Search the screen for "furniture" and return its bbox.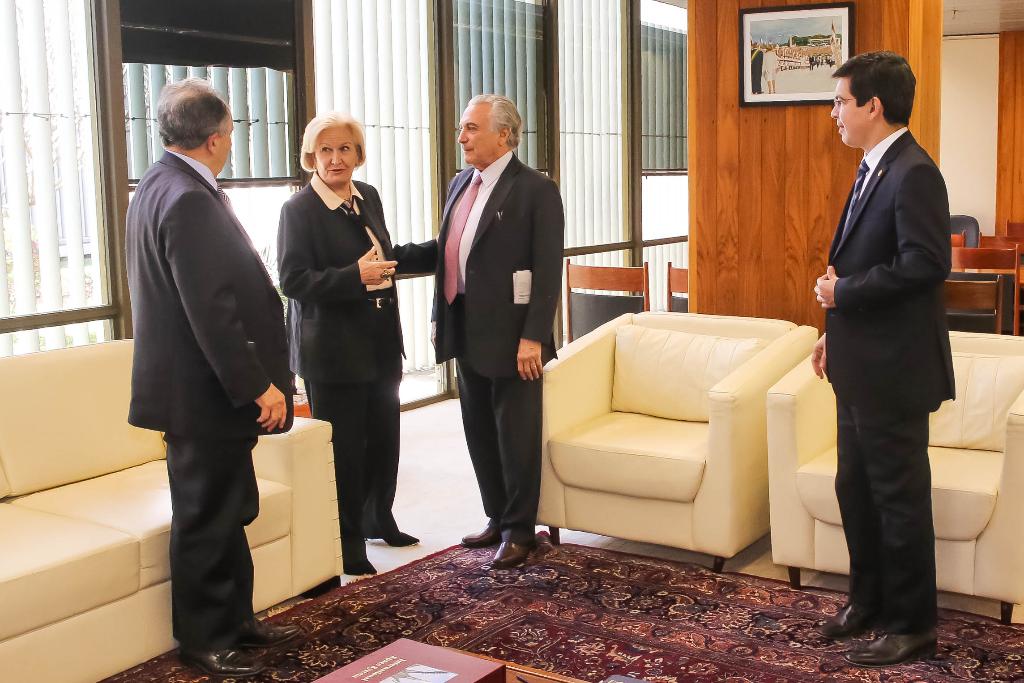
Found: 1007:221:1023:242.
